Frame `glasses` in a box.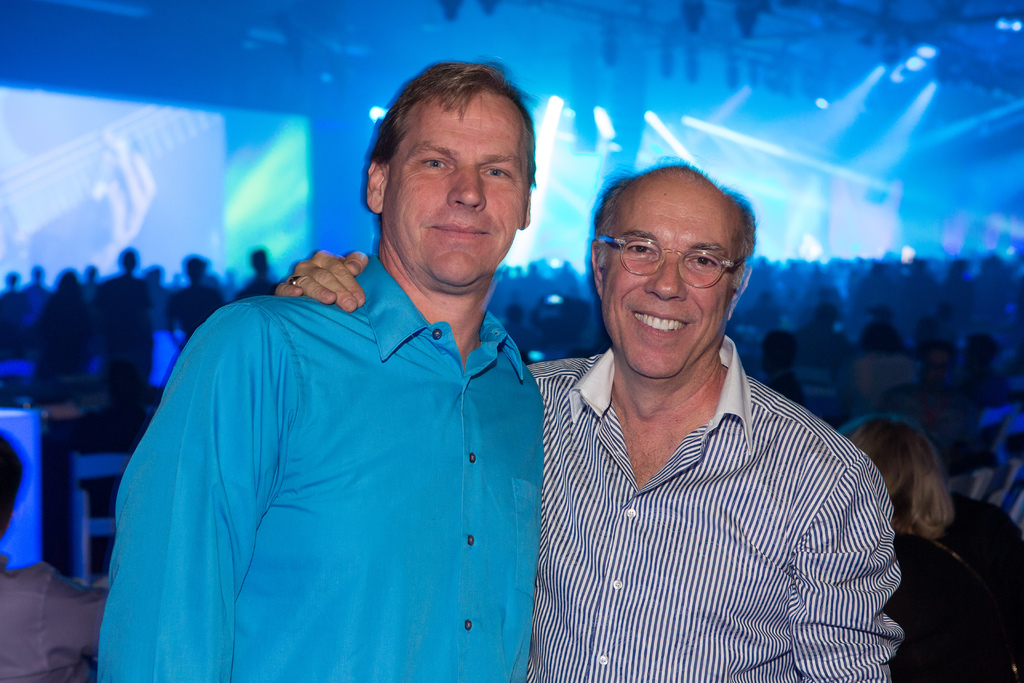
{"x1": 620, "y1": 242, "x2": 758, "y2": 288}.
